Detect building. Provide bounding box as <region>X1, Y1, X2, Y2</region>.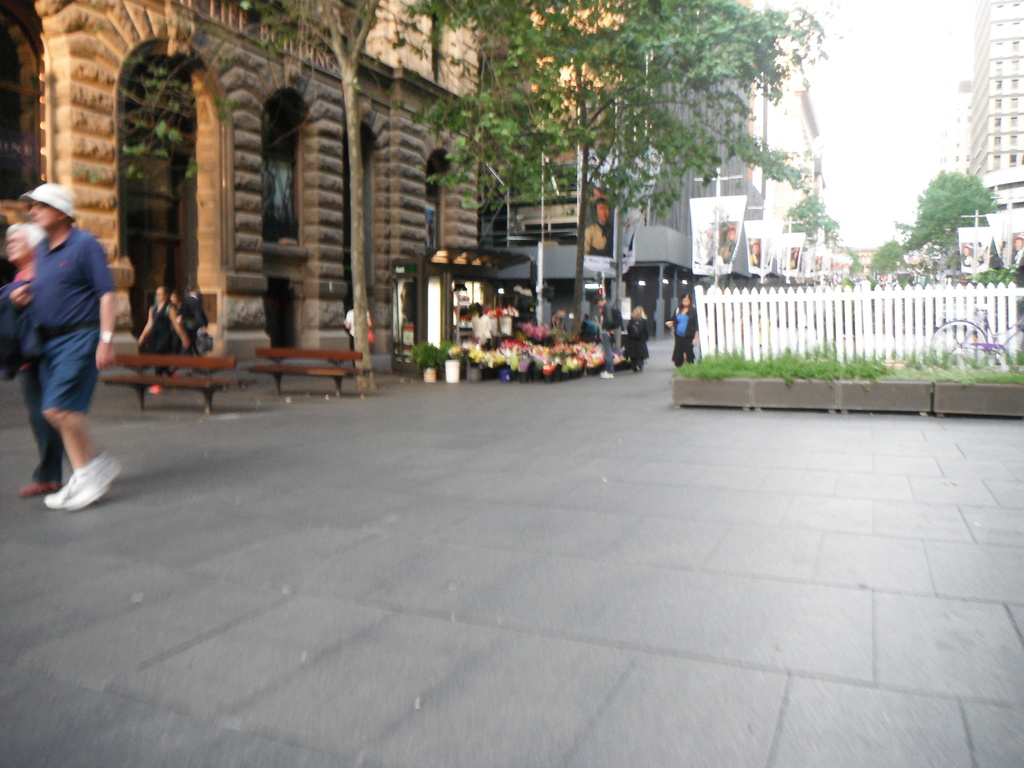
<region>0, 0, 477, 362</region>.
